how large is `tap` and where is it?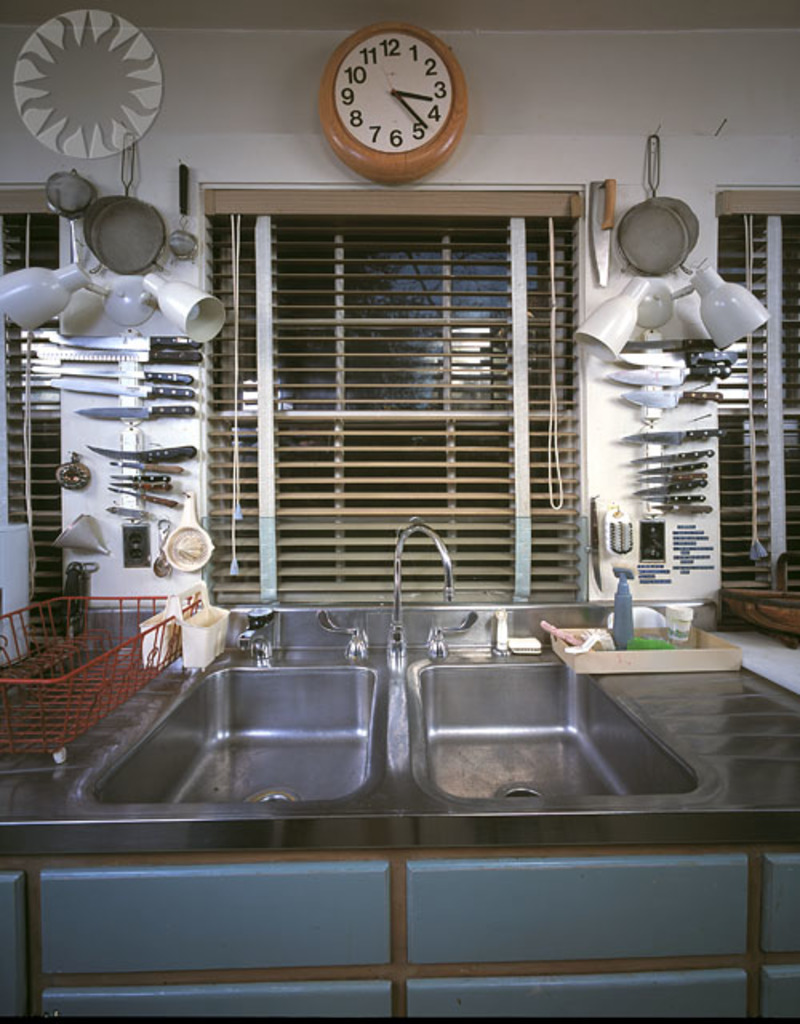
Bounding box: bbox(315, 608, 368, 666).
